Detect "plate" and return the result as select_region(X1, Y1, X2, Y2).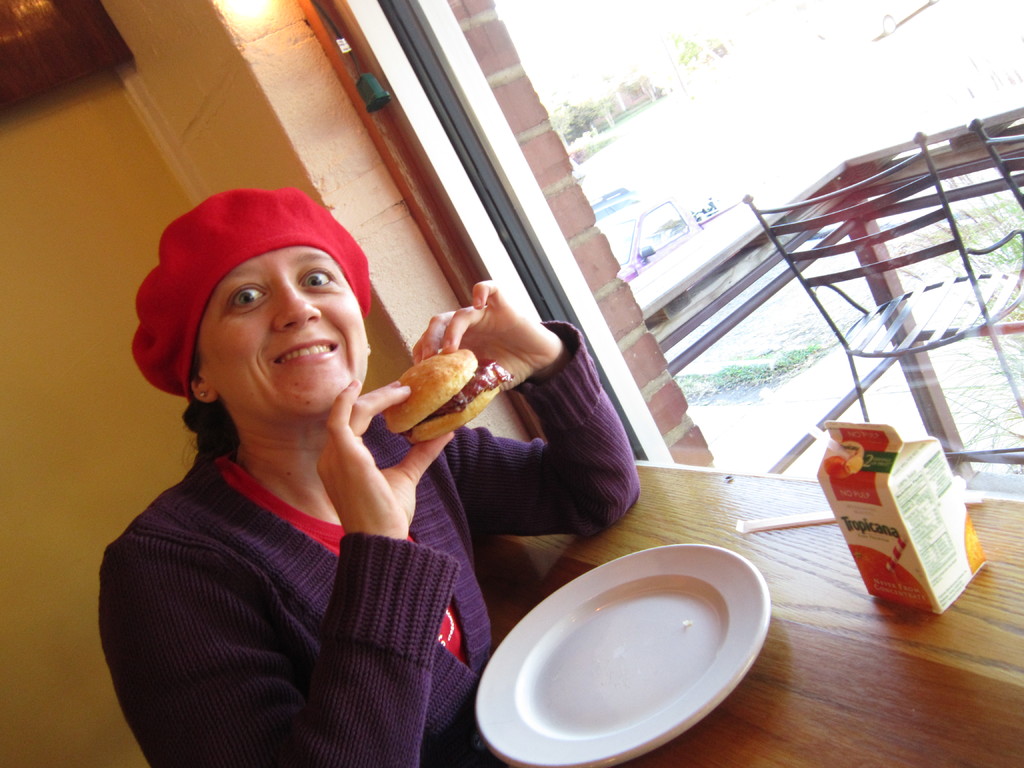
select_region(484, 540, 771, 767).
